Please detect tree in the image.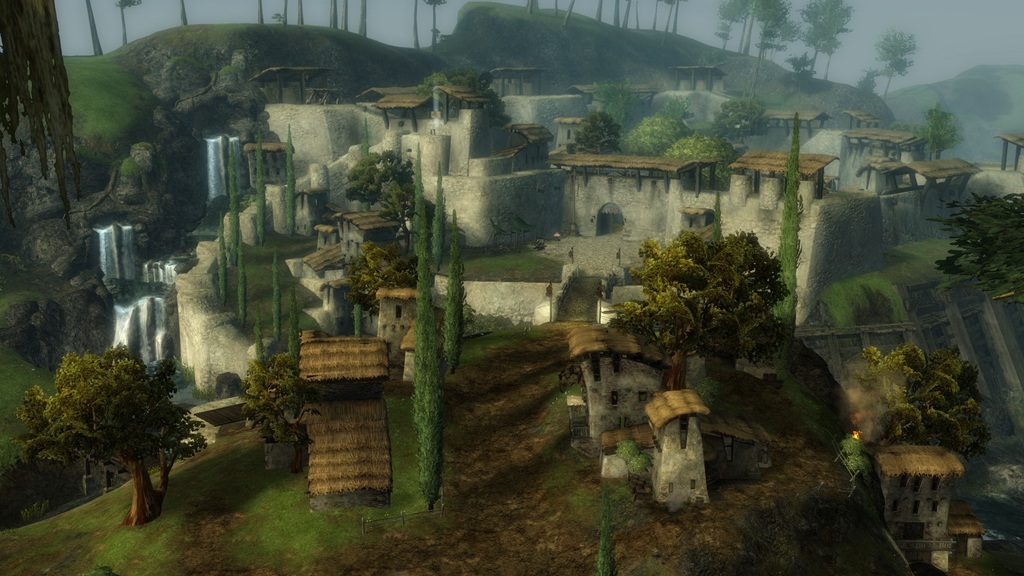
l=405, t=163, r=428, b=255.
